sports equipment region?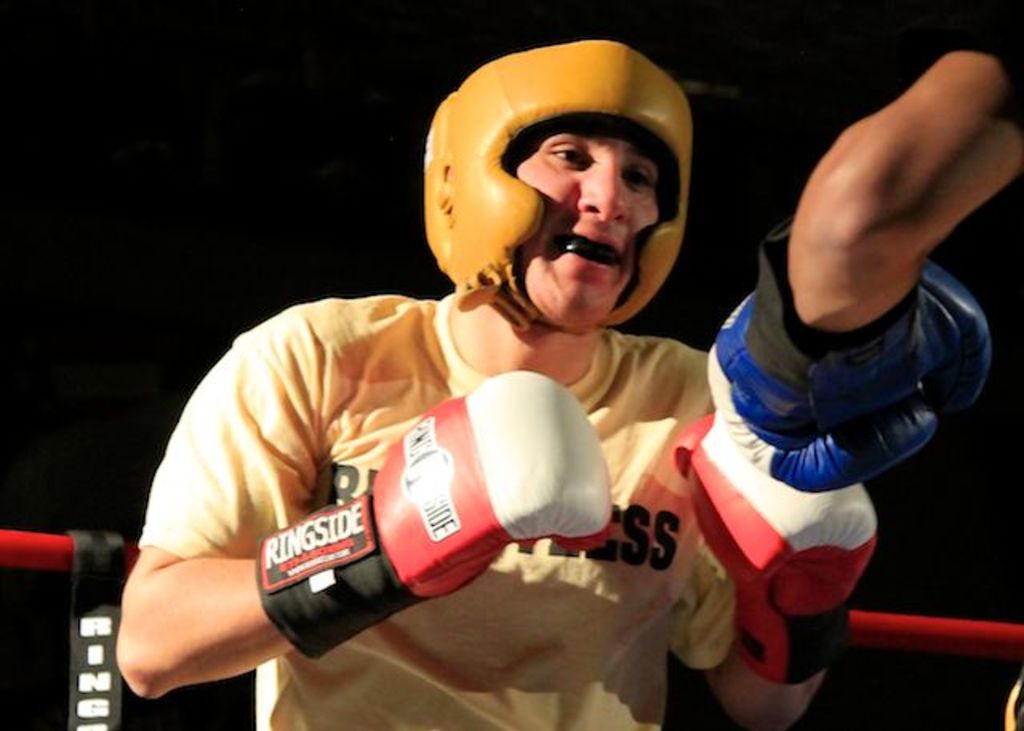
rect(422, 37, 694, 330)
